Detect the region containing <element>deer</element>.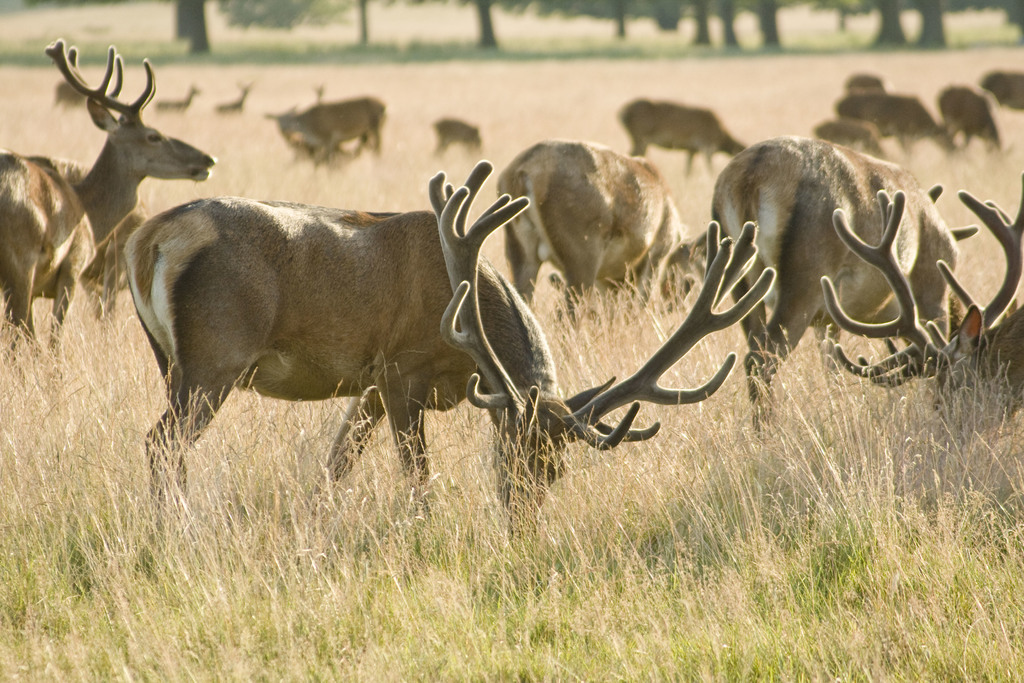
(left=214, top=83, right=251, bottom=115).
